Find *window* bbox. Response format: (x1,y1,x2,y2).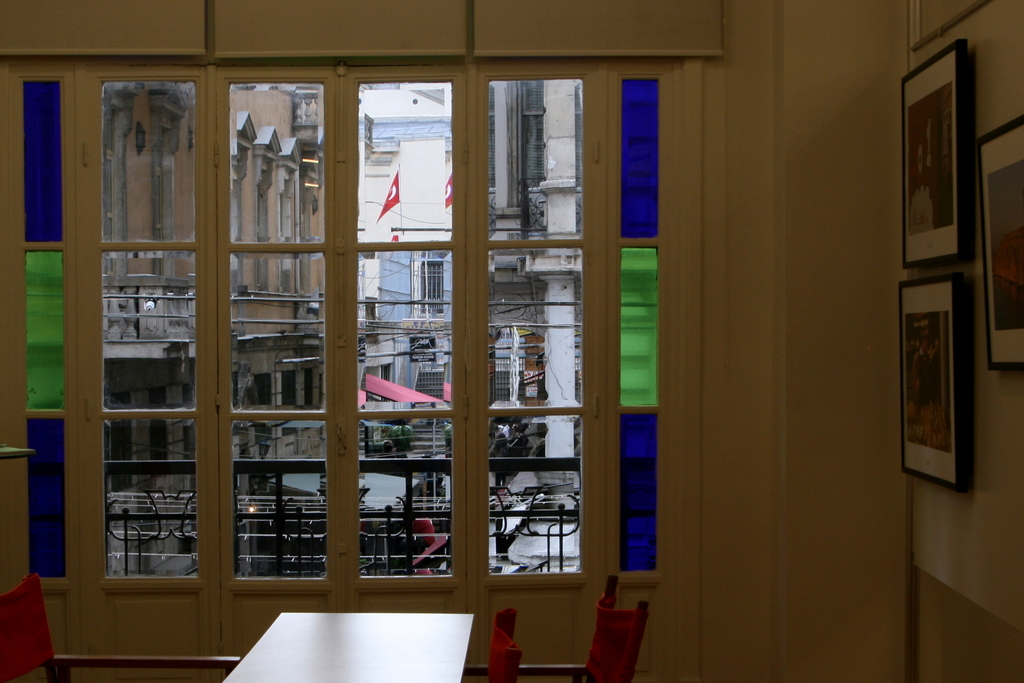
(150,418,166,472).
